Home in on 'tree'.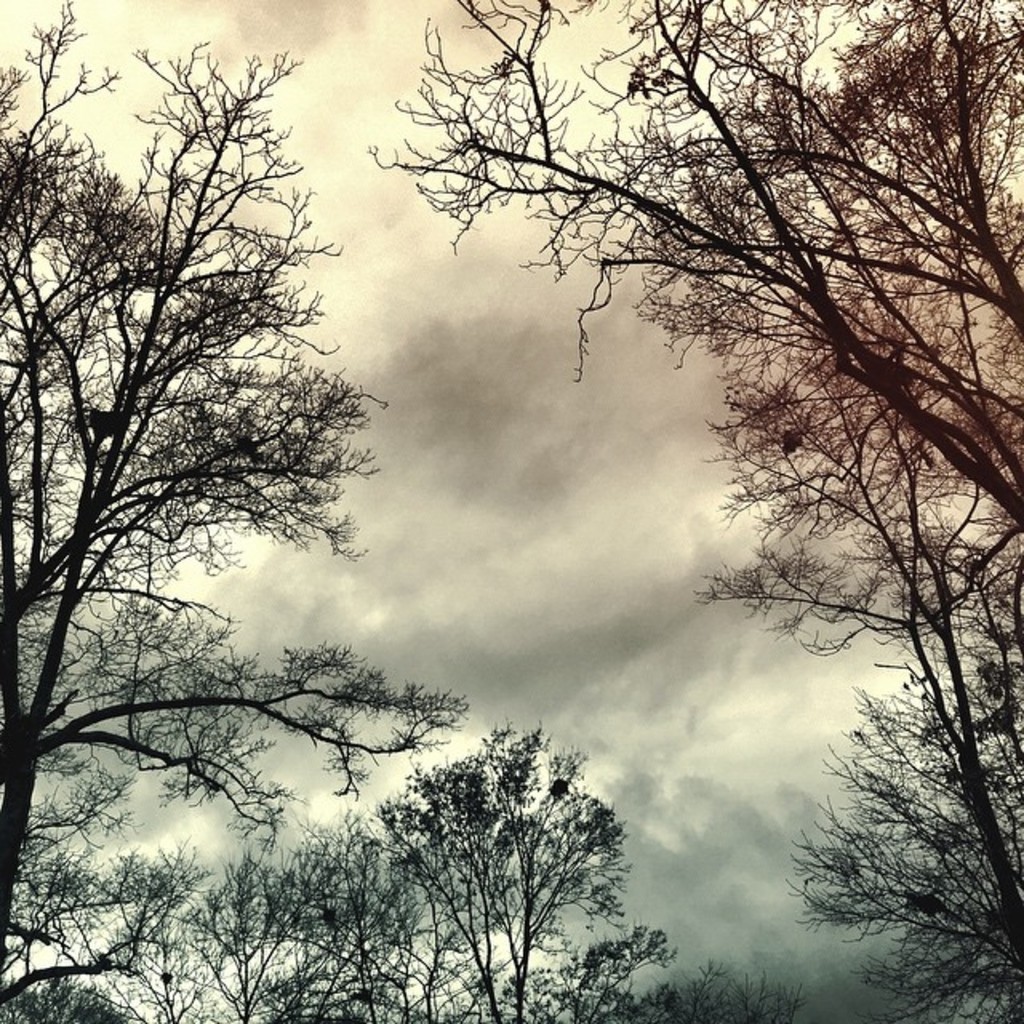
Homed in at box(494, 32, 987, 923).
